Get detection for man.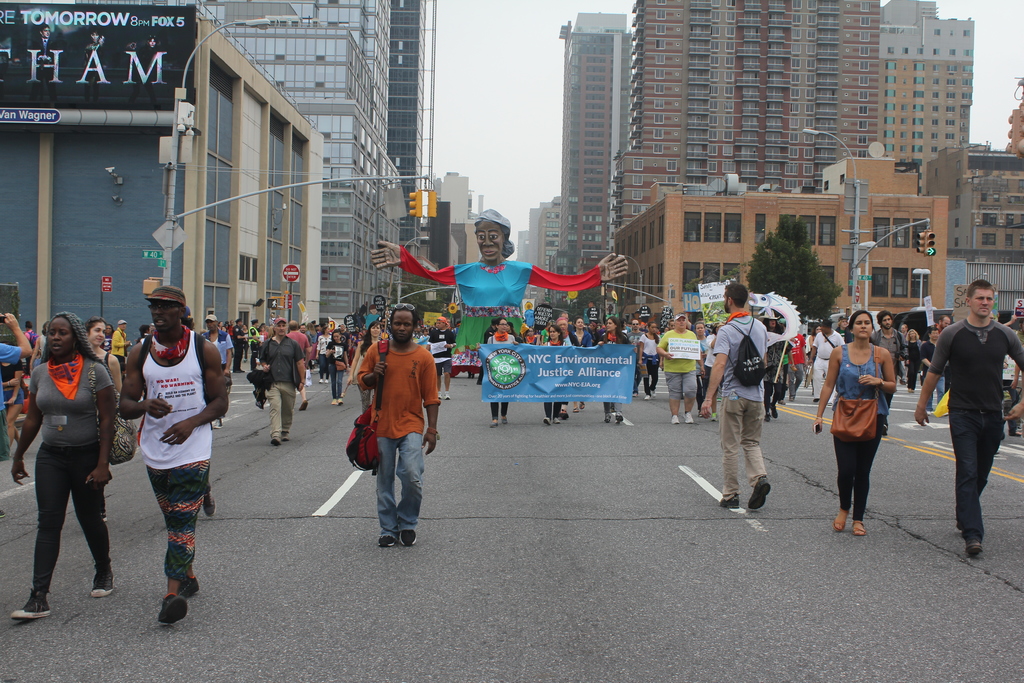
Detection: {"left": 698, "top": 279, "right": 769, "bottom": 511}.
